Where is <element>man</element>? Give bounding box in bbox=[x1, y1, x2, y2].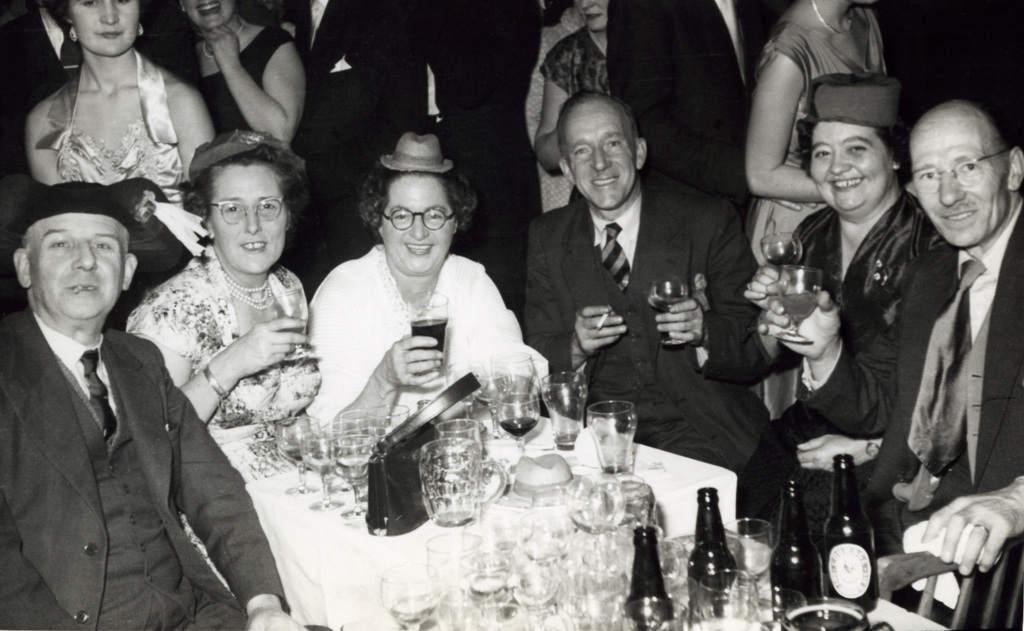
bbox=[523, 90, 776, 475].
